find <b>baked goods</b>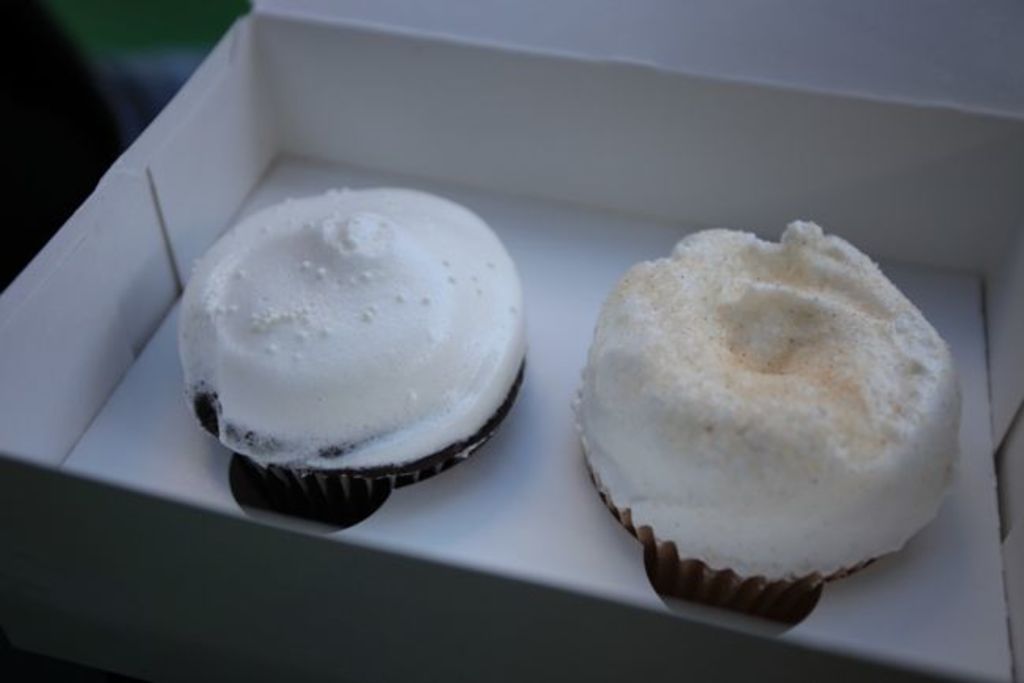
178, 185, 530, 528
